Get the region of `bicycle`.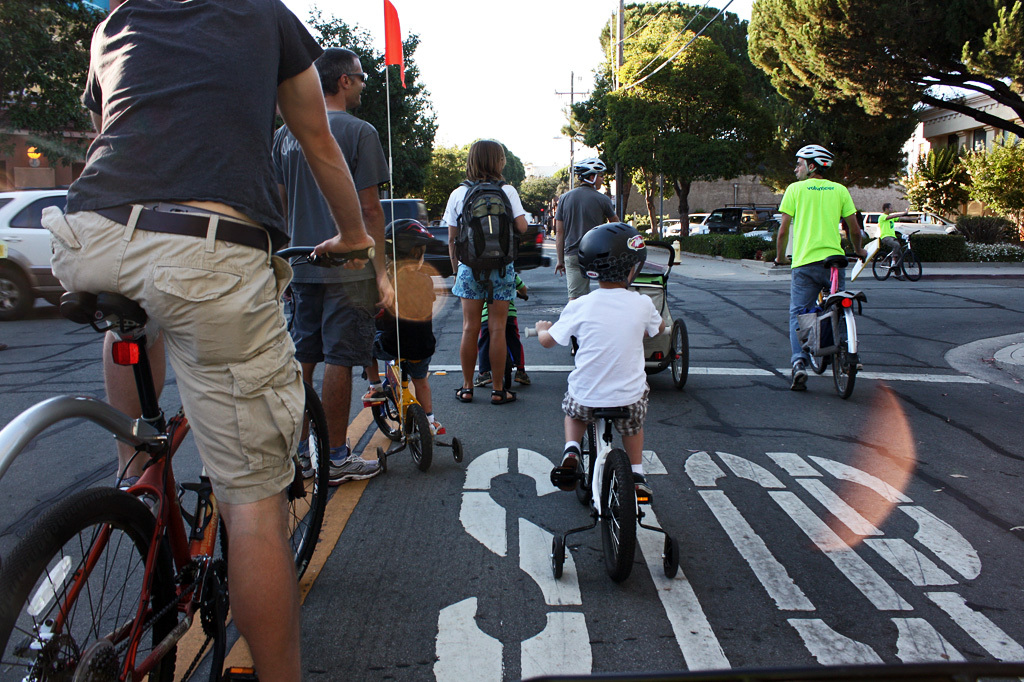
detection(872, 231, 922, 282).
